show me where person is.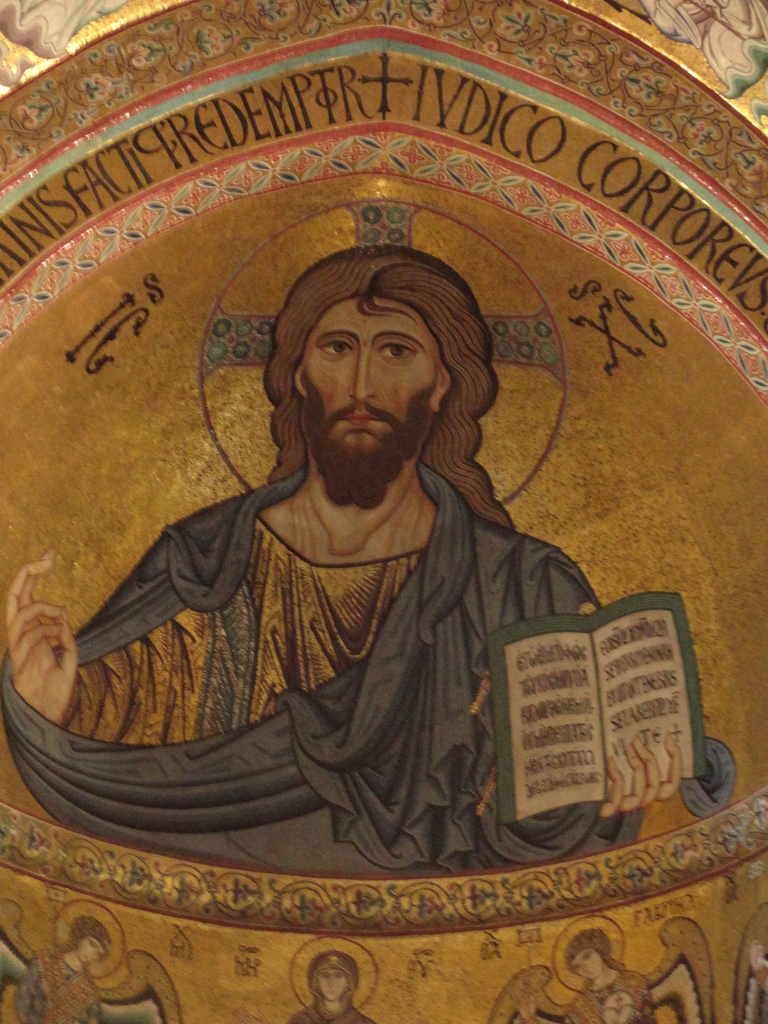
person is at select_region(0, 250, 694, 881).
